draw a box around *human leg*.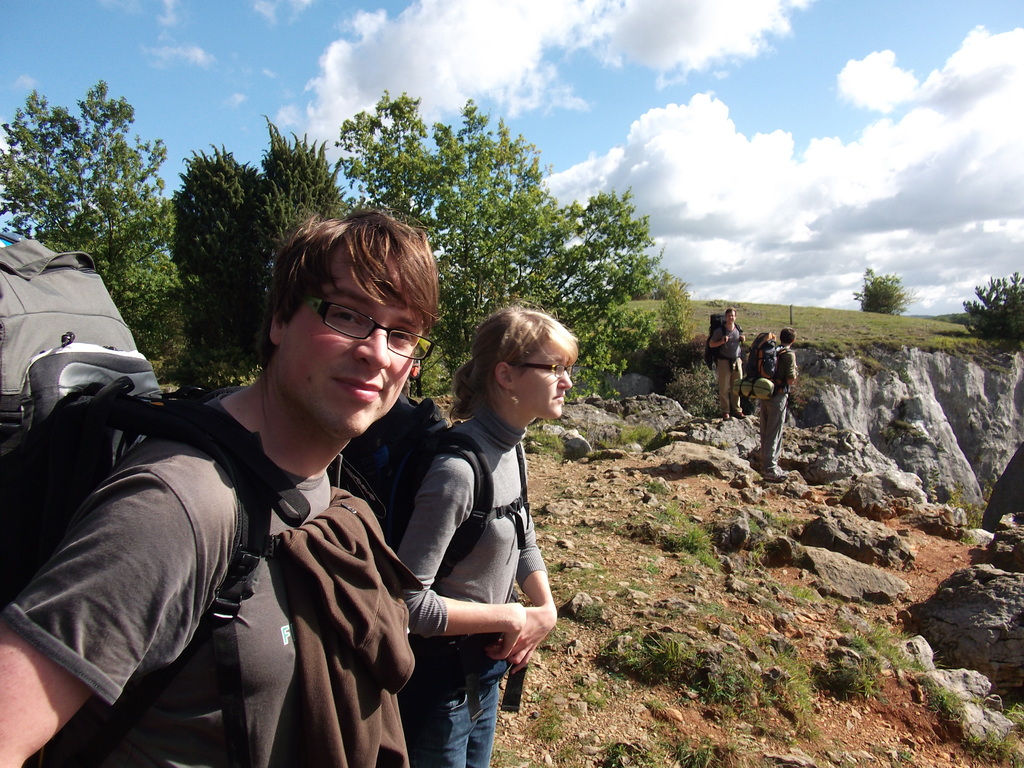
(x1=731, y1=352, x2=747, y2=419).
